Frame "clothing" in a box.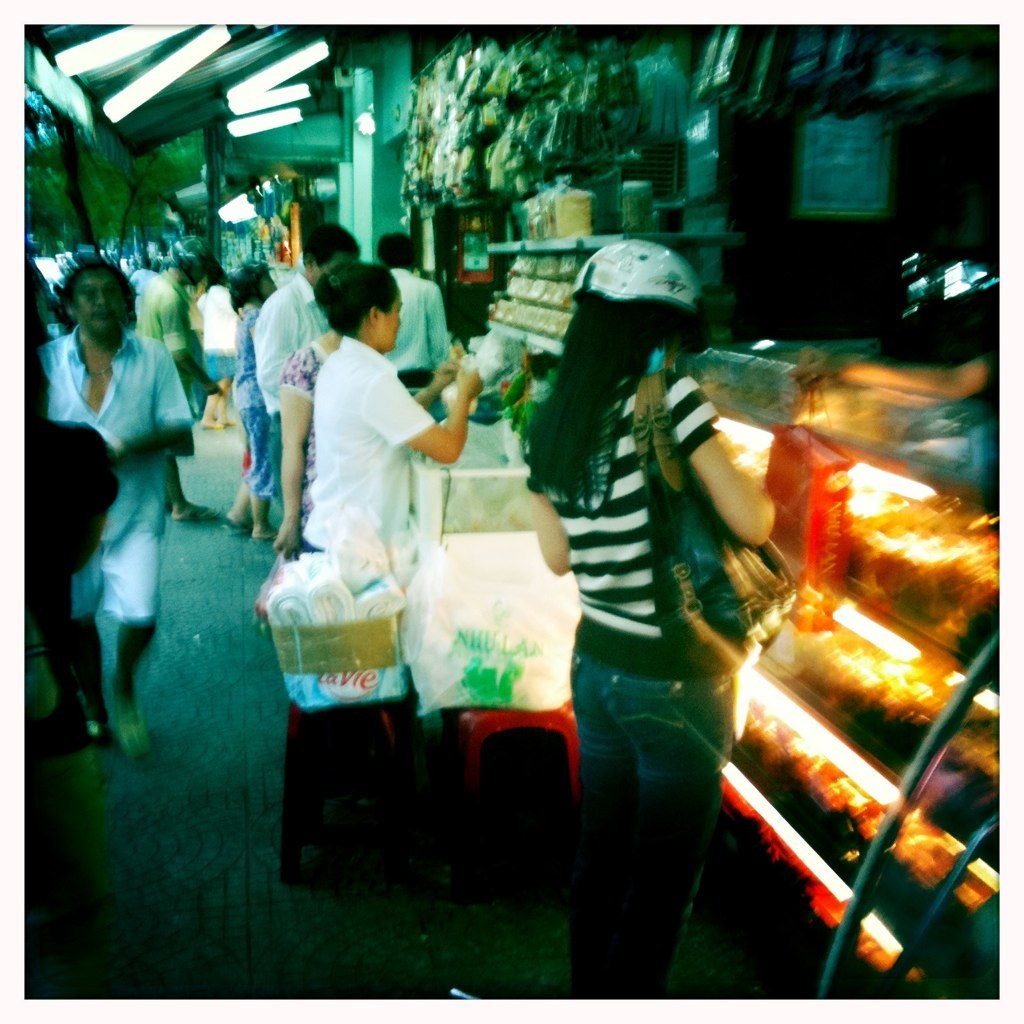
crop(124, 266, 193, 351).
